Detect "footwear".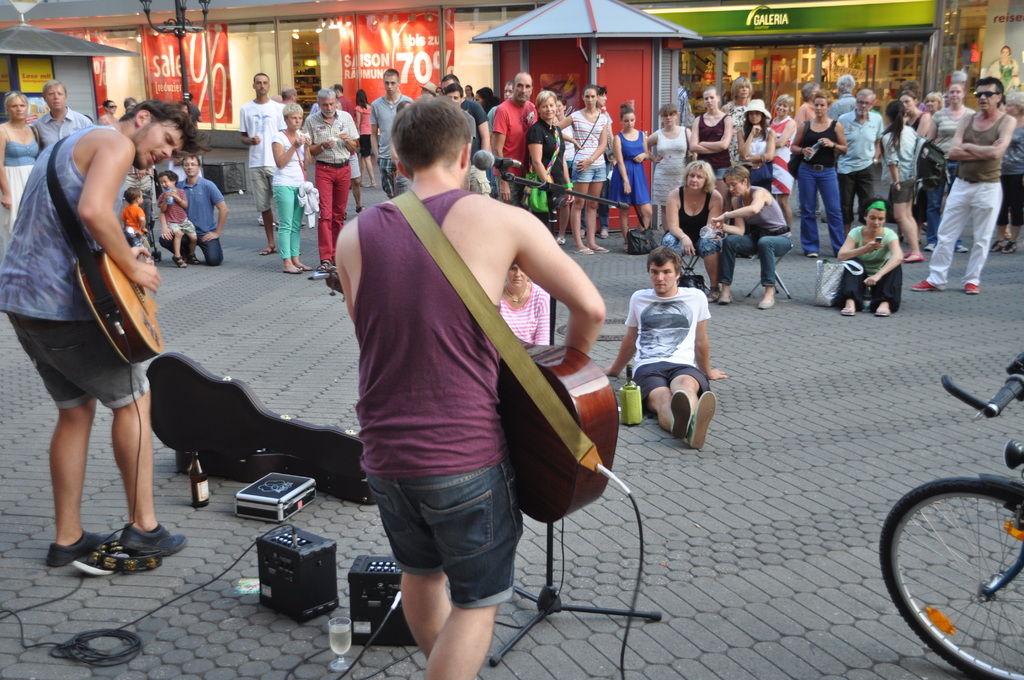
Detected at rect(188, 255, 202, 266).
